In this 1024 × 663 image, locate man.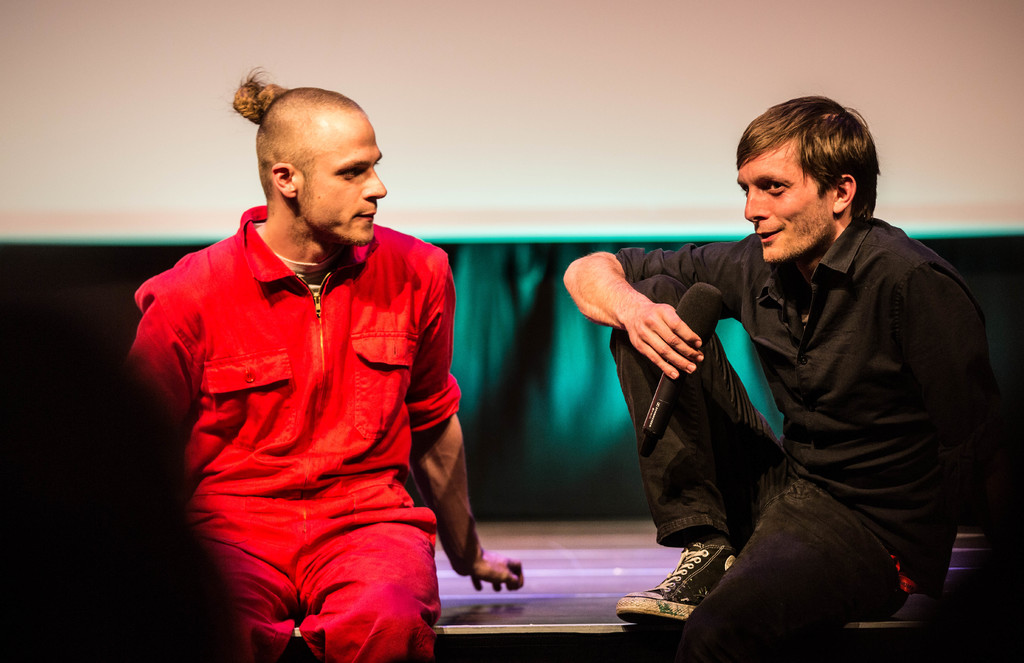
Bounding box: [133, 64, 499, 648].
